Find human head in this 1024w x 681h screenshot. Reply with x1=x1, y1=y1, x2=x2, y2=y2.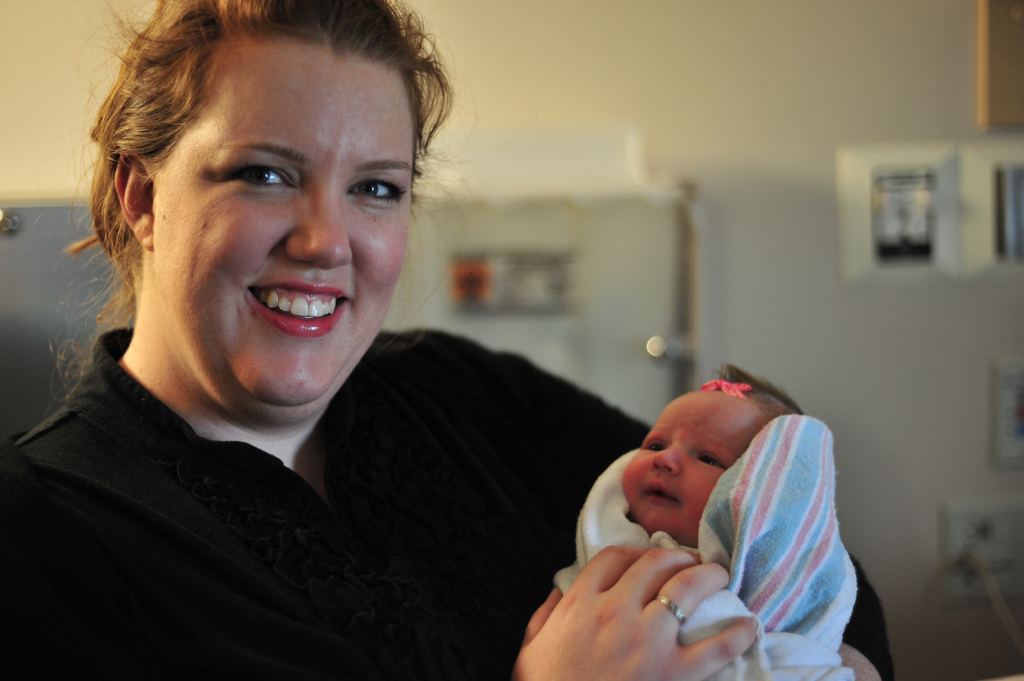
x1=619, y1=361, x2=806, y2=550.
